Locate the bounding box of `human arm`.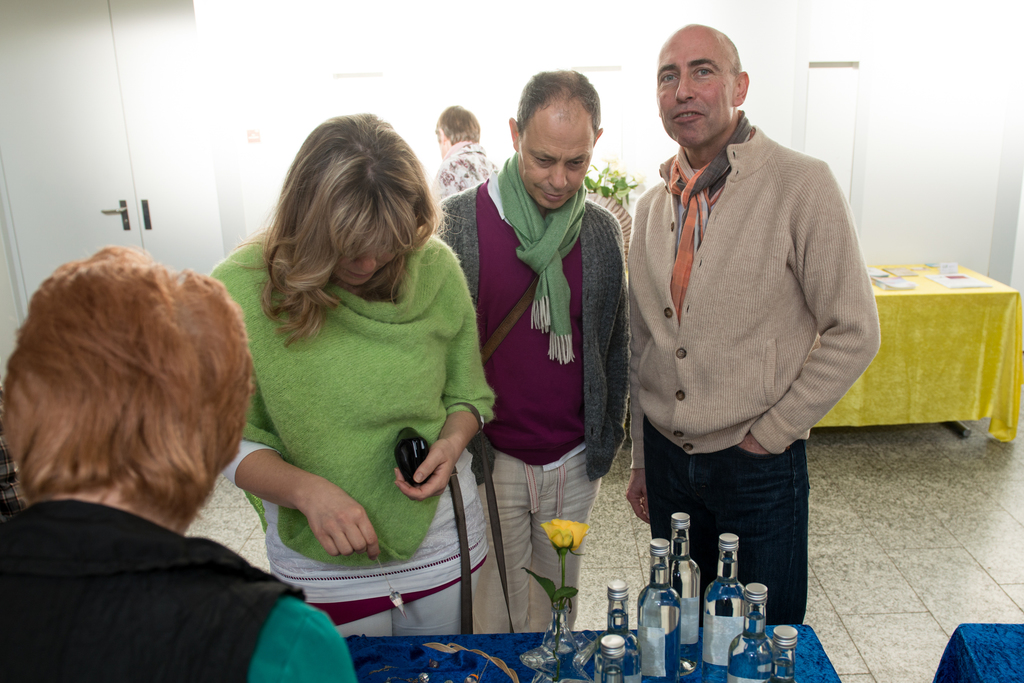
Bounding box: (260, 589, 353, 682).
